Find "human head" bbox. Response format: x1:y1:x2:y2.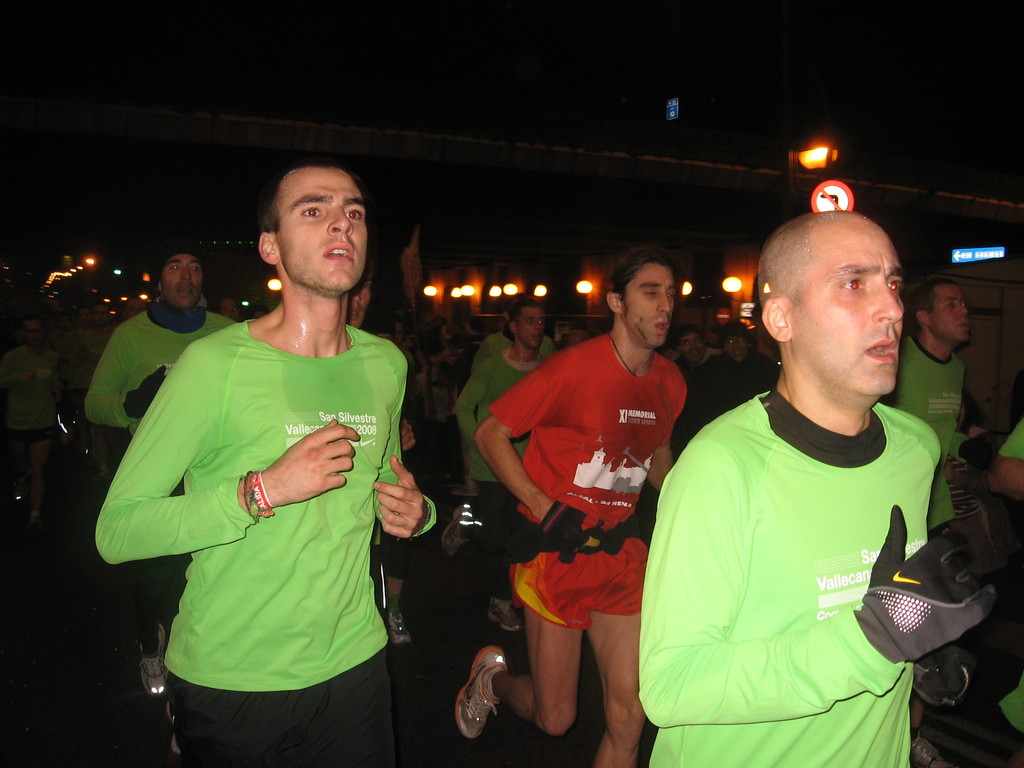
605:250:675:347.
